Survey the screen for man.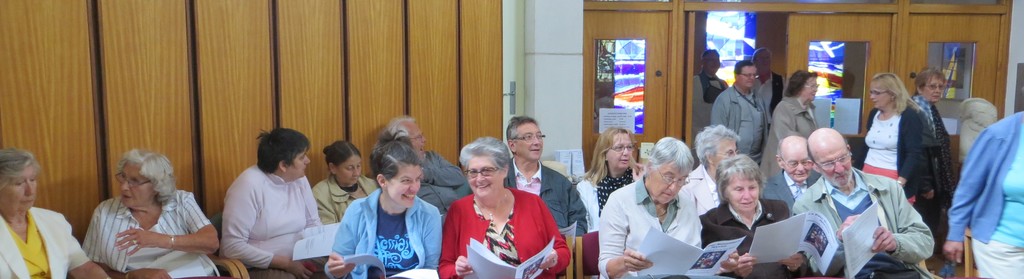
Survey found: 500, 109, 591, 234.
